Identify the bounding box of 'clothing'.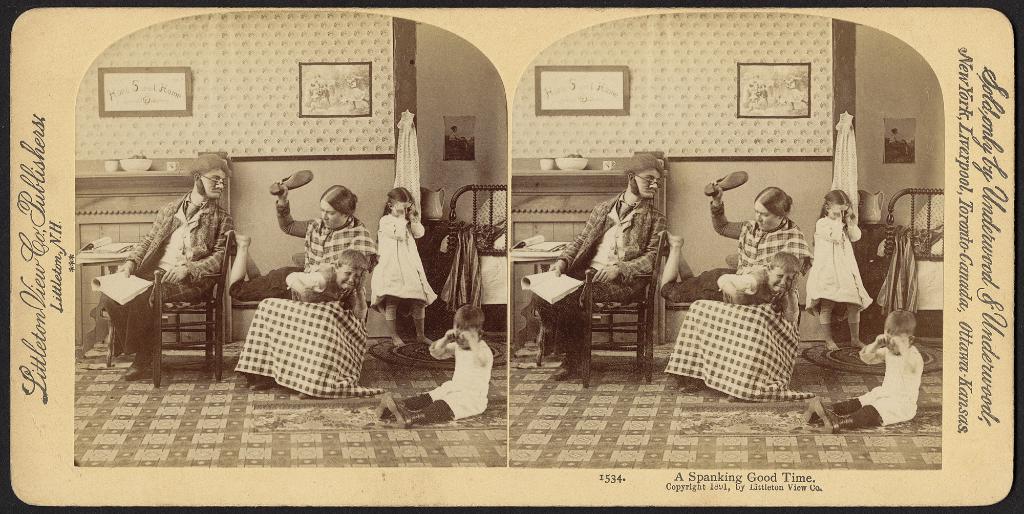
Rect(300, 78, 318, 108).
